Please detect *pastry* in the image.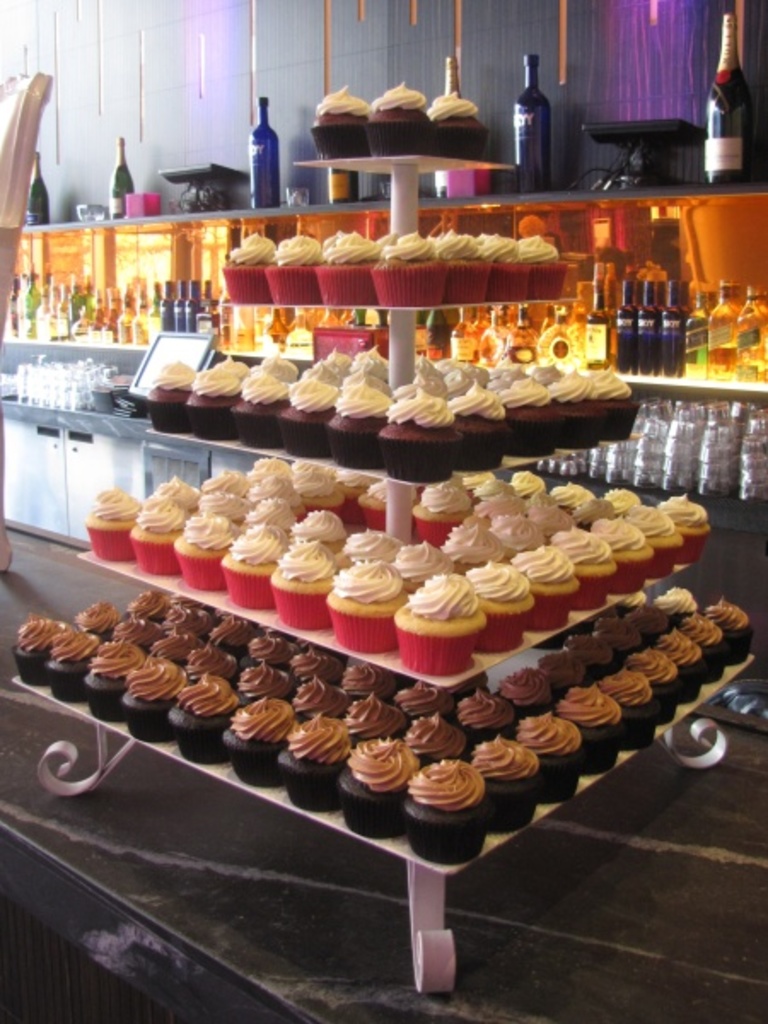
bbox=[367, 82, 433, 147].
